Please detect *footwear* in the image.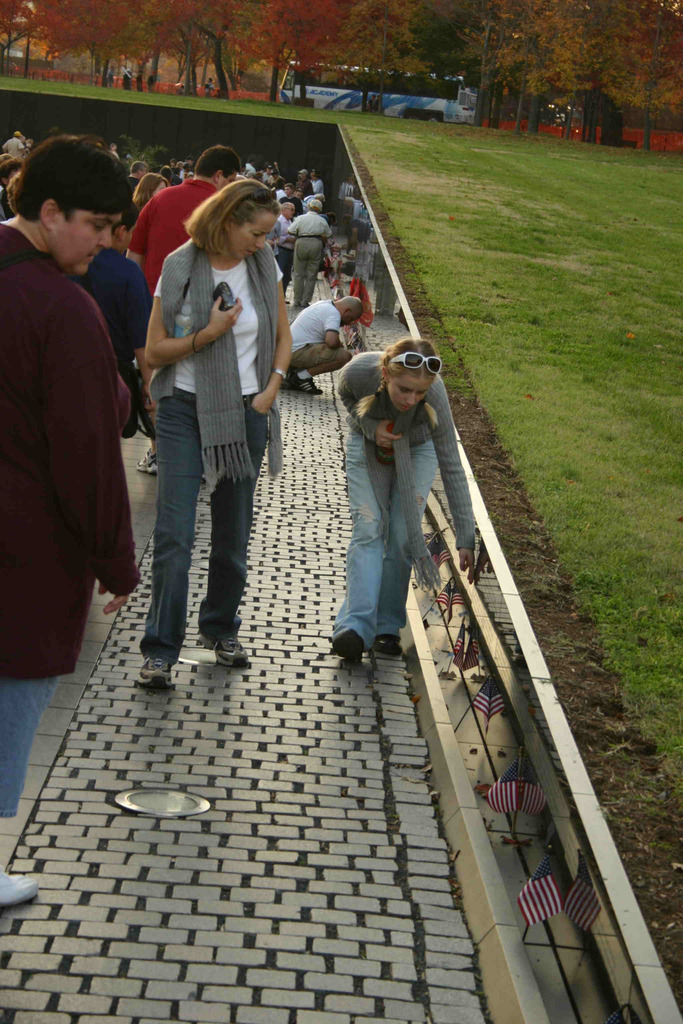
bbox(133, 653, 173, 688).
